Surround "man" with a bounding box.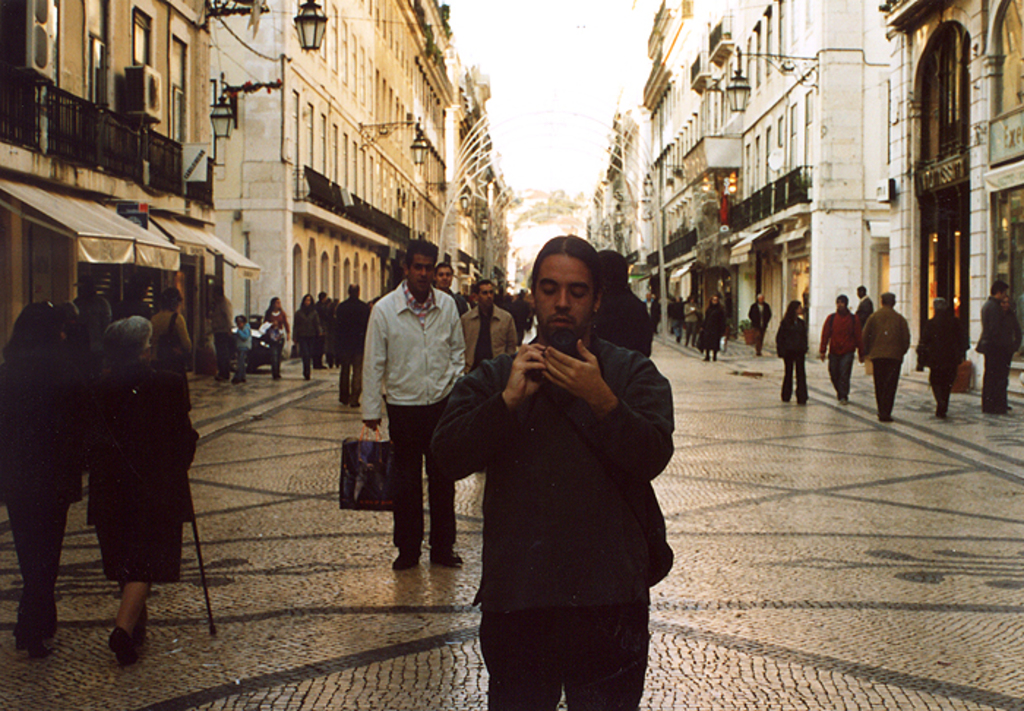
bbox=(753, 301, 765, 350).
